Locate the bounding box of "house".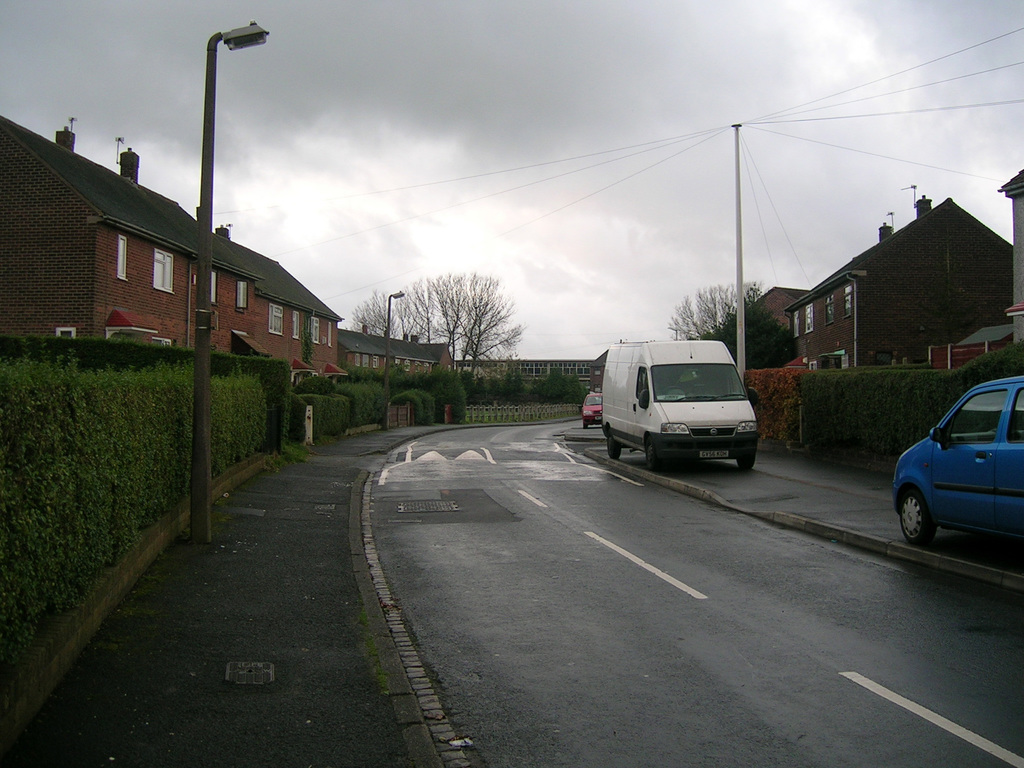
Bounding box: 456,358,592,389.
